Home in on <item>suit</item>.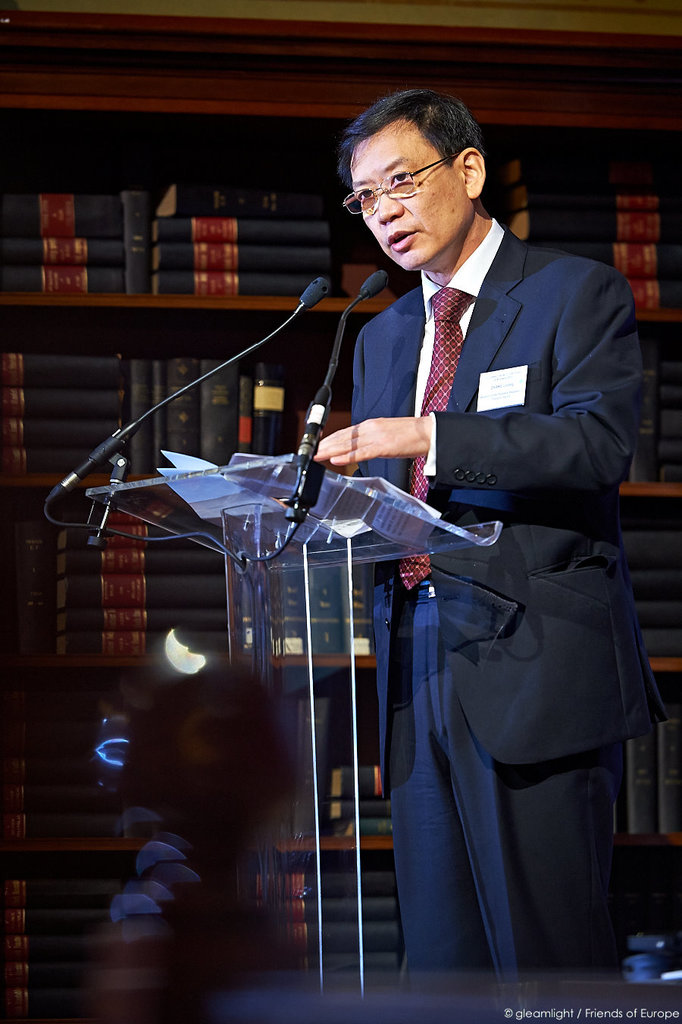
Homed in at locate(327, 168, 662, 988).
